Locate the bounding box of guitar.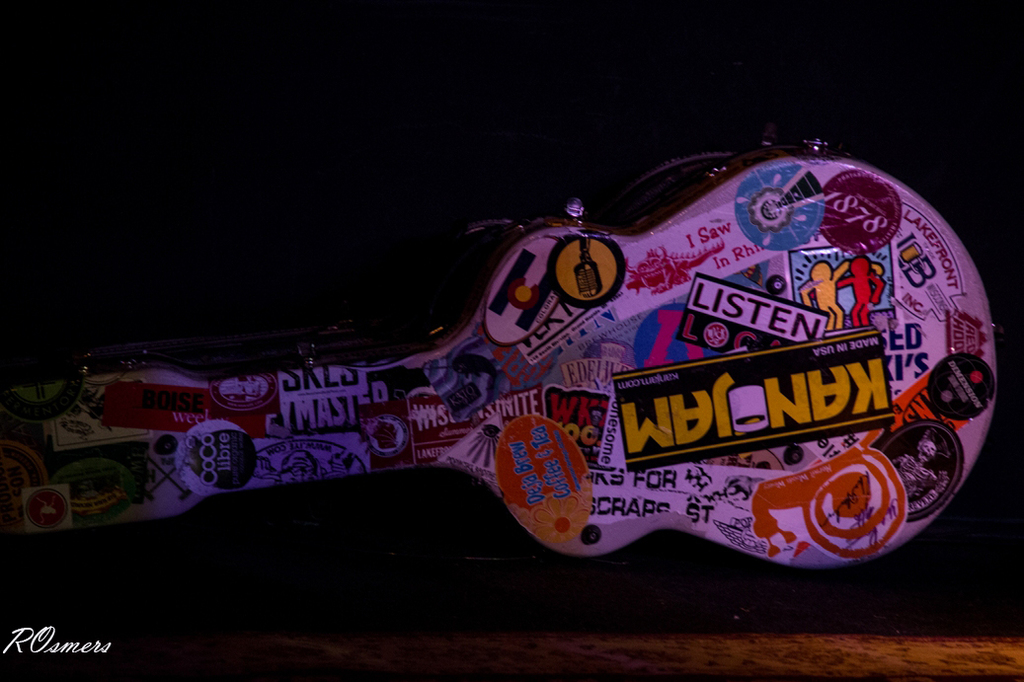
Bounding box: left=0, top=131, right=996, bottom=562.
